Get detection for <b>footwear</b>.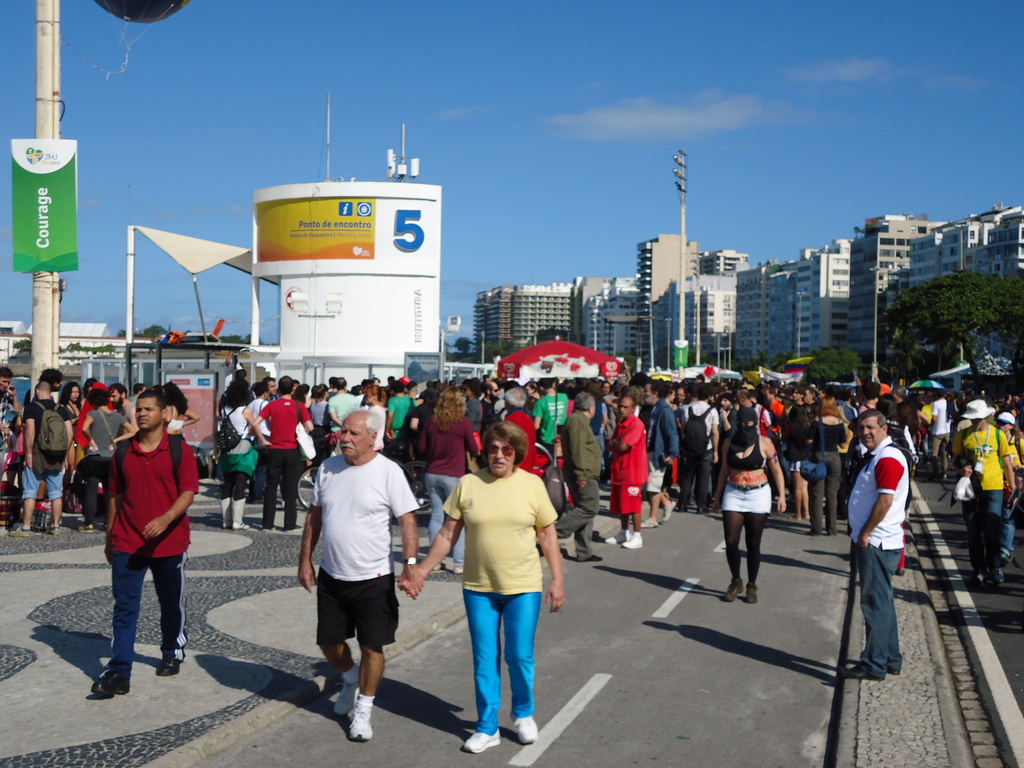
Detection: (x1=337, y1=663, x2=360, y2=716).
